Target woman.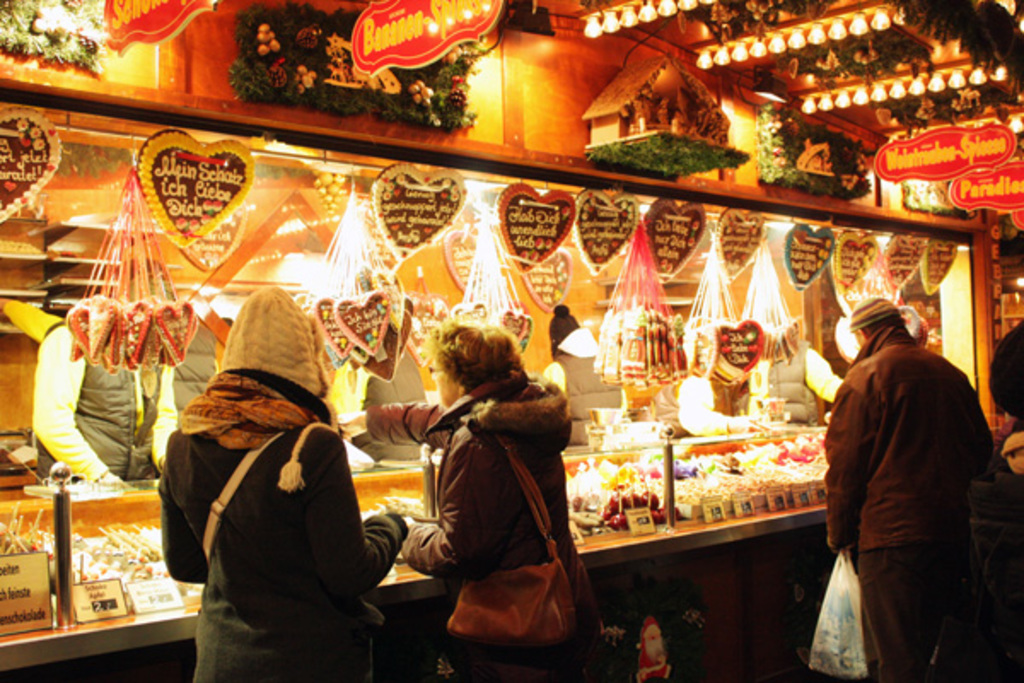
Target region: 154/287/418/681.
